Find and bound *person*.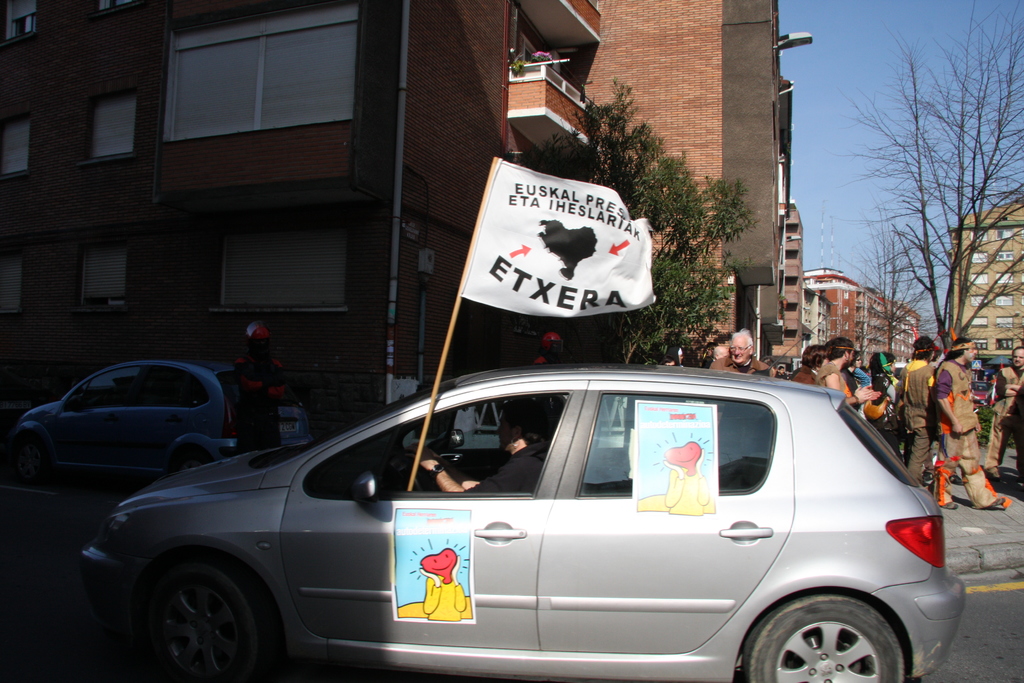
Bound: bbox=(410, 395, 552, 498).
